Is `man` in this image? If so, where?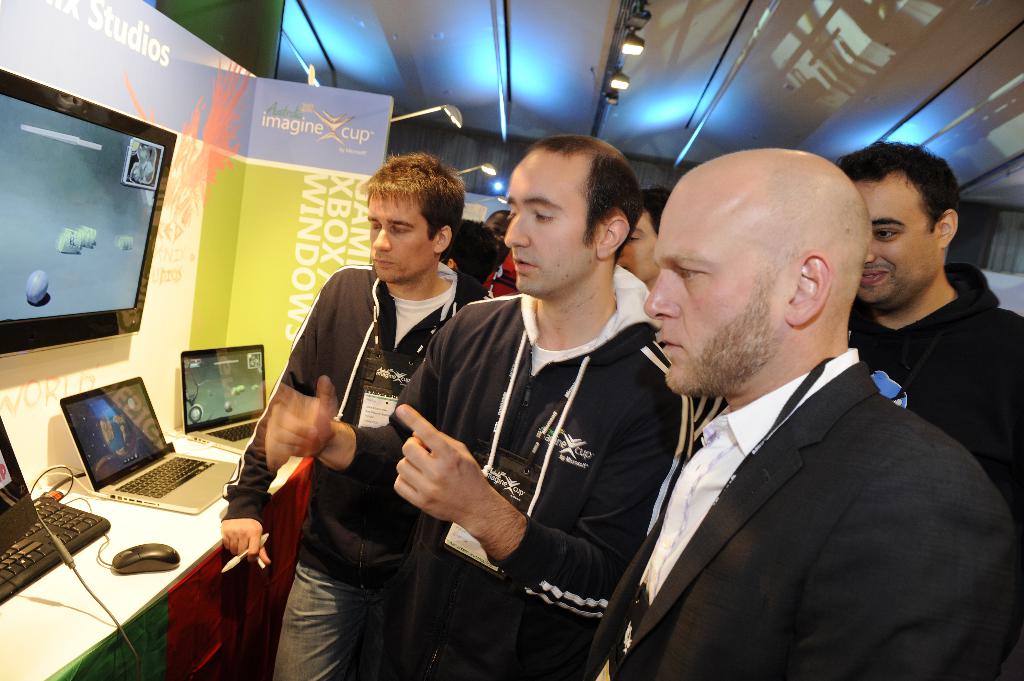
Yes, at 838,134,1023,522.
